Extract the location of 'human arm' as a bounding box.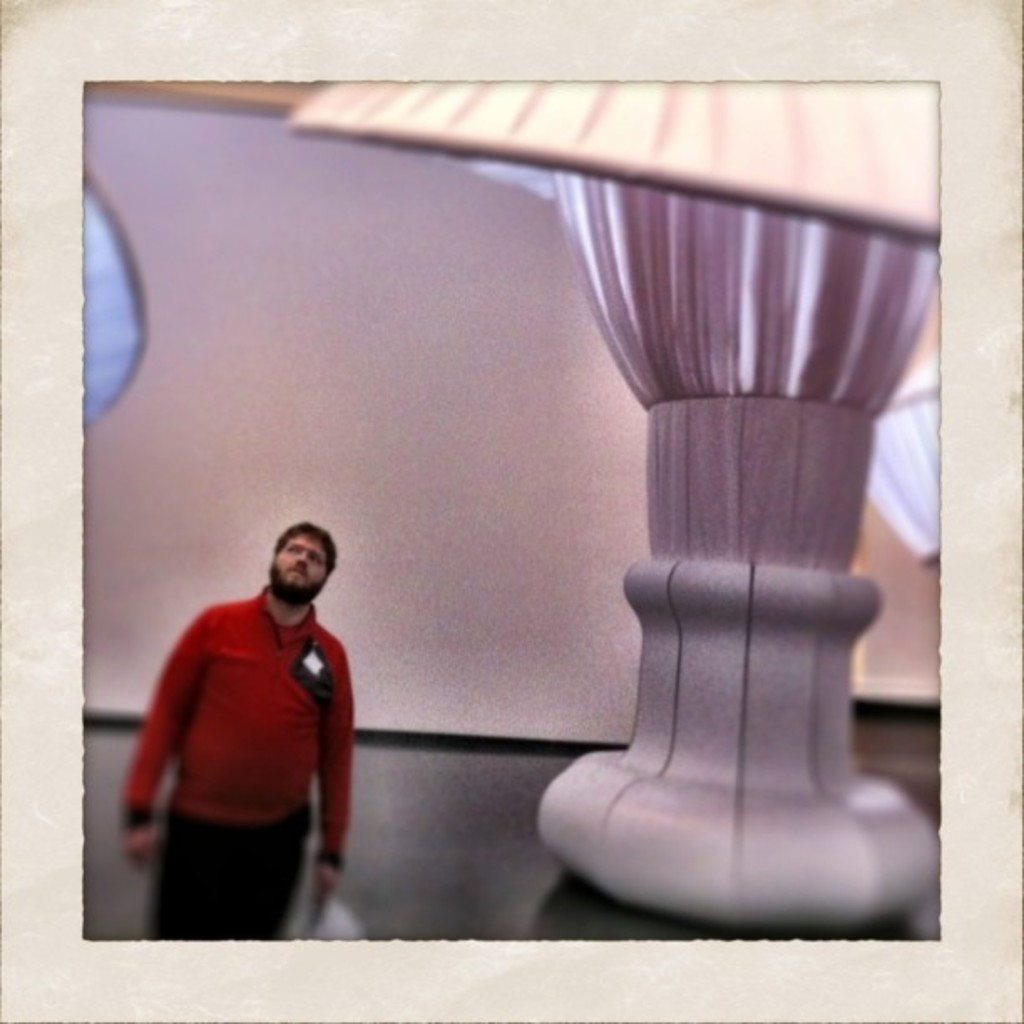
<box>311,639,355,888</box>.
